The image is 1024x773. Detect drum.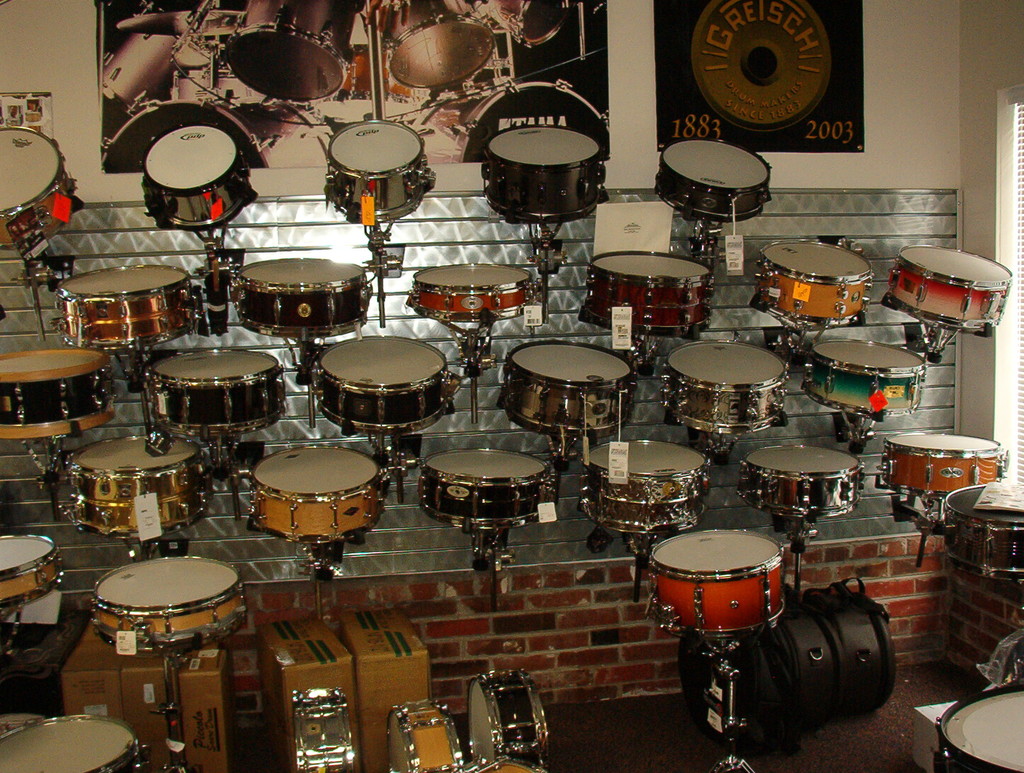
Detection: (left=935, top=679, right=1023, bottom=772).
